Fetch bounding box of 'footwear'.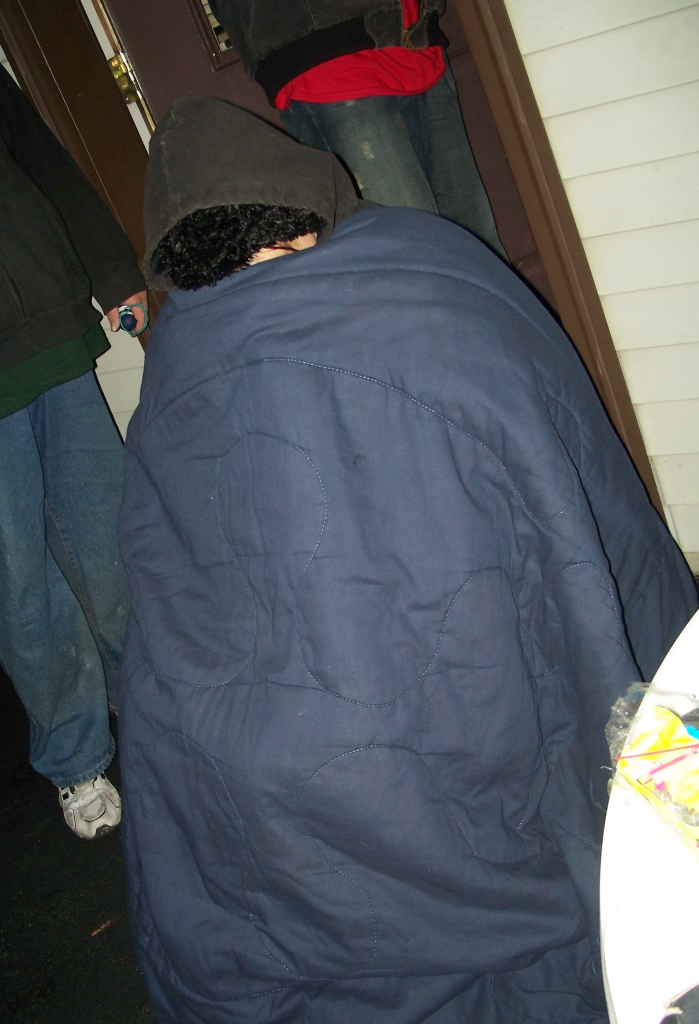
Bbox: box=[52, 774, 133, 849].
